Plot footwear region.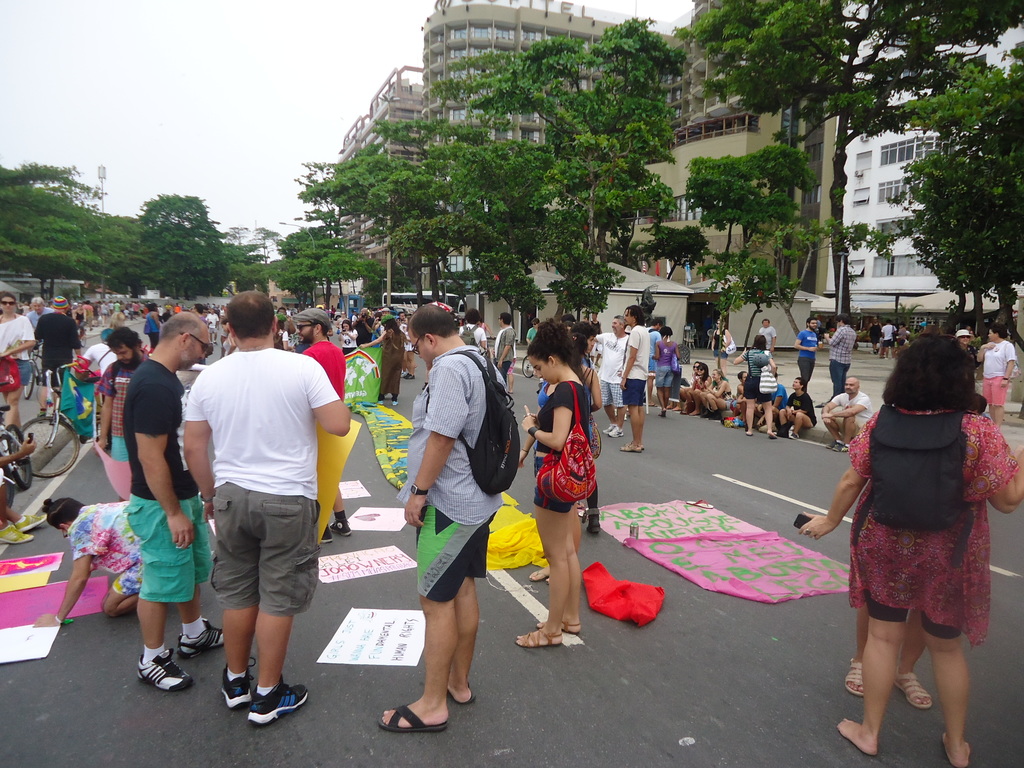
Plotted at locate(376, 703, 451, 733).
